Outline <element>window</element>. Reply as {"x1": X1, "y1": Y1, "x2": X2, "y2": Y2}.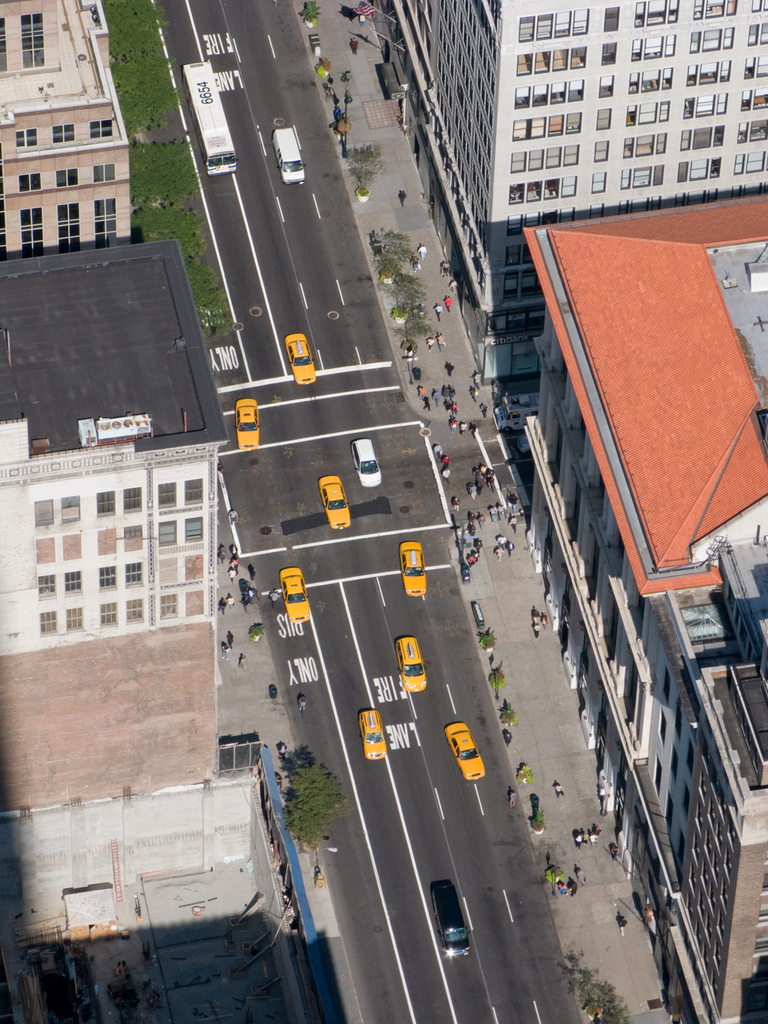
{"x1": 564, "y1": 112, "x2": 580, "y2": 131}.
